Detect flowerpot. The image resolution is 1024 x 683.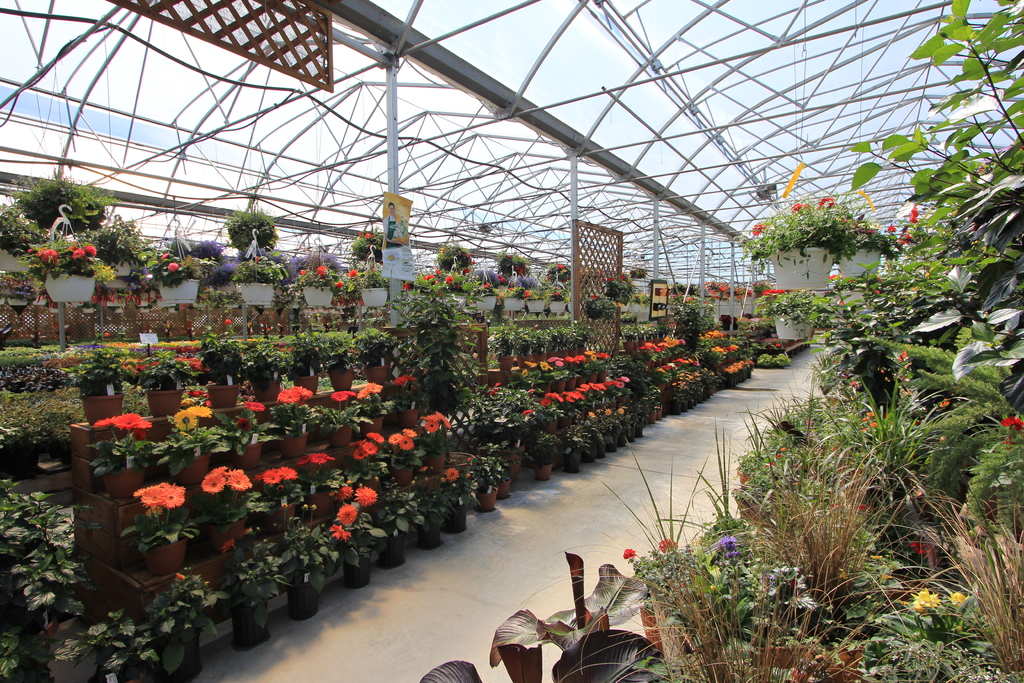
rect(472, 488, 500, 514).
